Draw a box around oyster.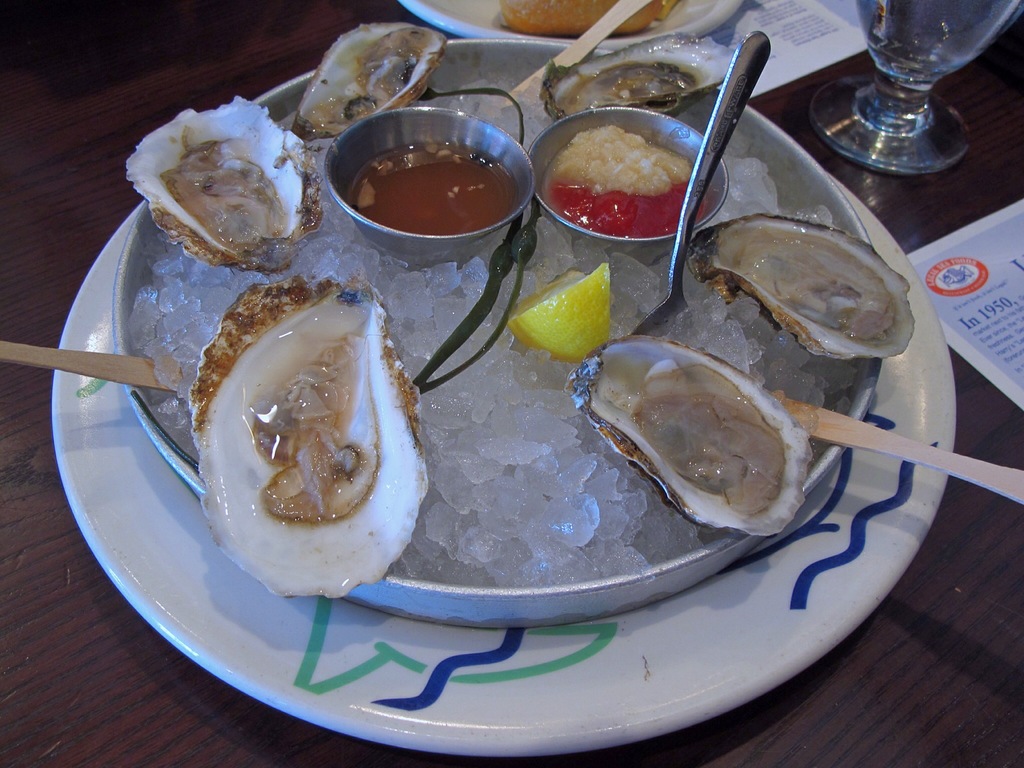
bbox=(686, 207, 917, 364).
